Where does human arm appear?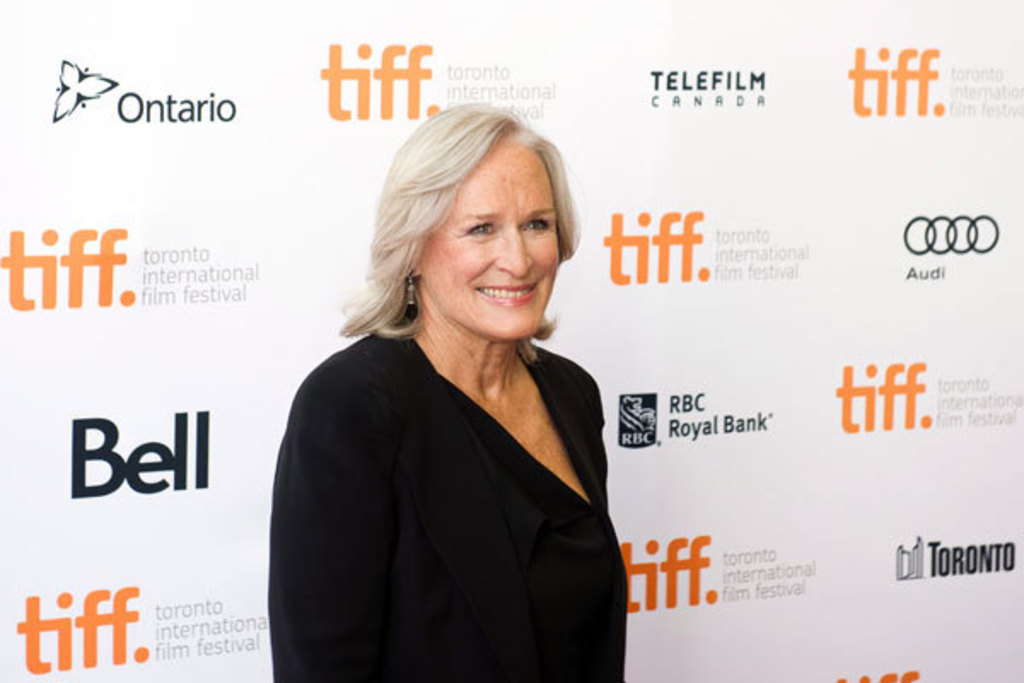
Appears at <bbox>271, 362, 387, 681</bbox>.
